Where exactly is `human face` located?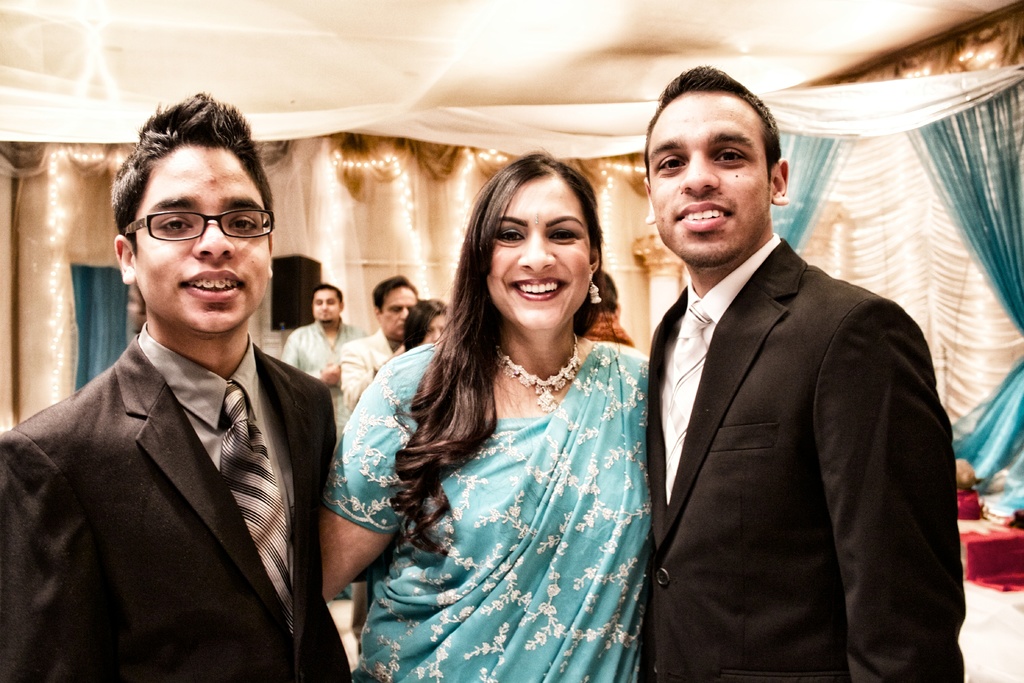
Its bounding box is (481,173,593,333).
